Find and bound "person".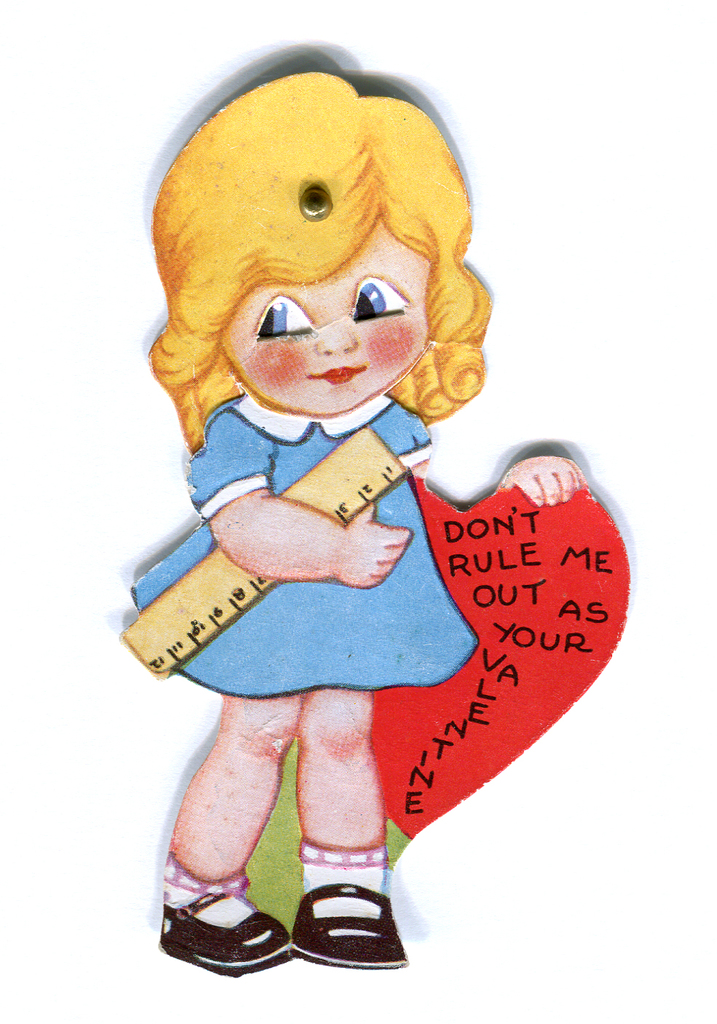
Bound: (124, 28, 521, 661).
